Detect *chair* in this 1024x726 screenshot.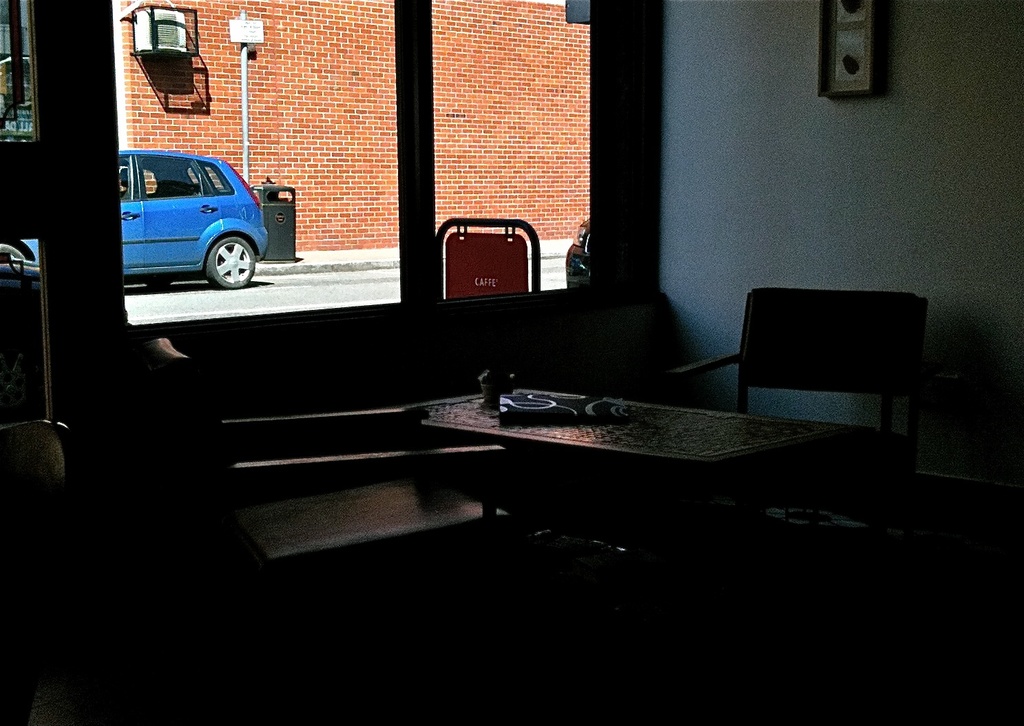
Detection: left=649, top=278, right=1008, bottom=539.
